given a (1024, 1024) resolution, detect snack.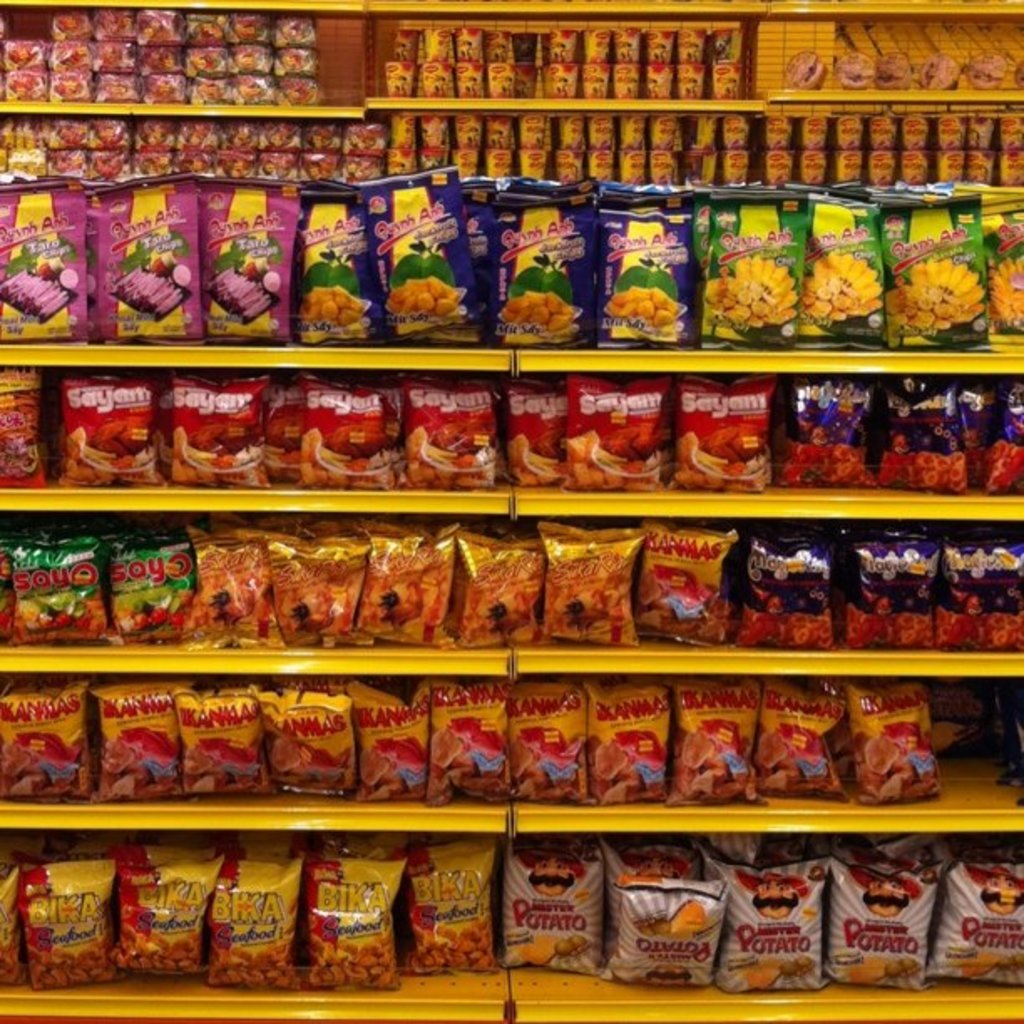
locate(606, 878, 735, 974).
